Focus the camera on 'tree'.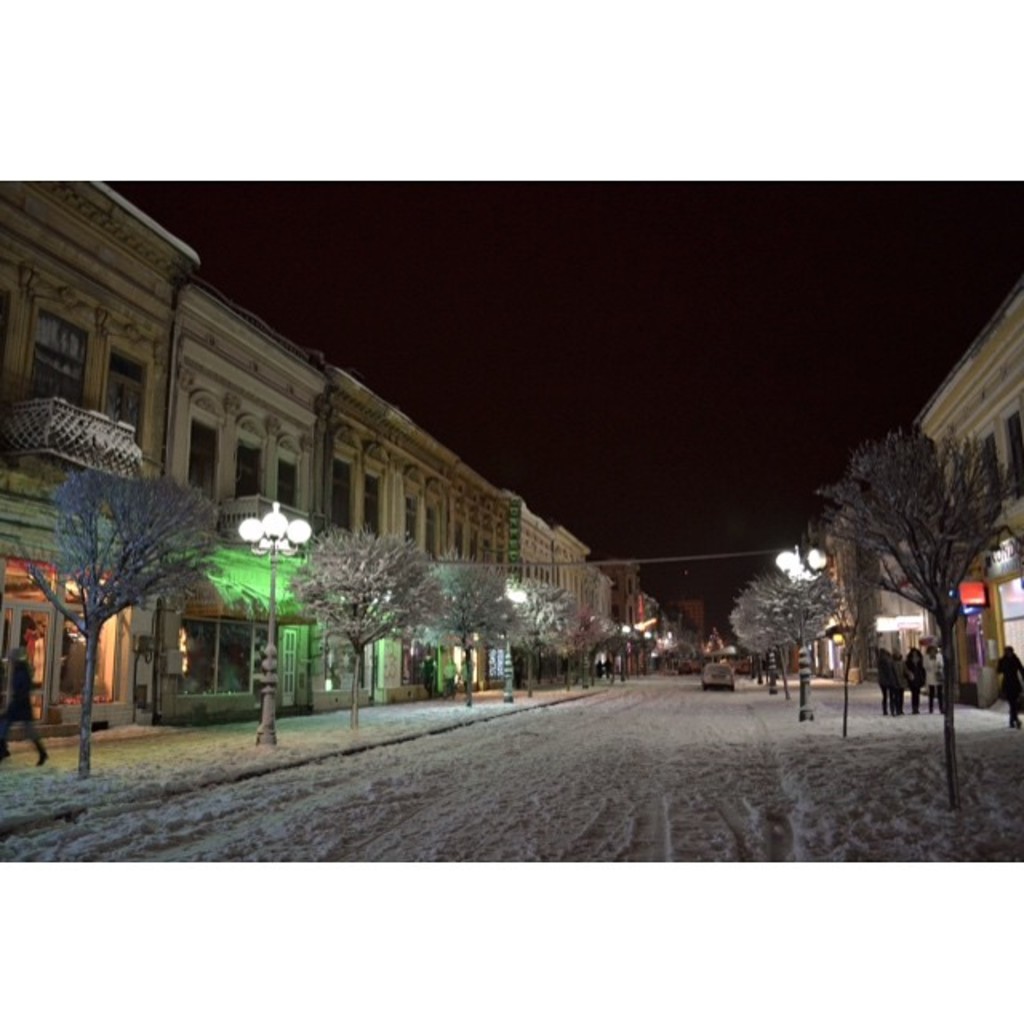
Focus region: {"x1": 504, "y1": 574, "x2": 579, "y2": 702}.
